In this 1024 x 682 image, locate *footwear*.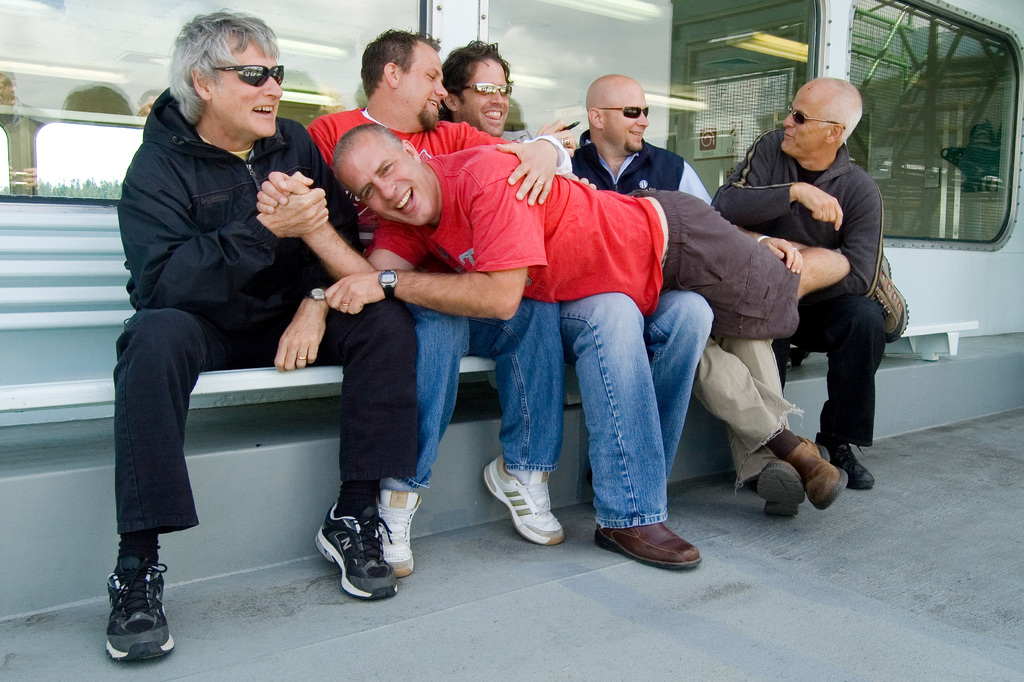
Bounding box: detection(757, 456, 806, 518).
